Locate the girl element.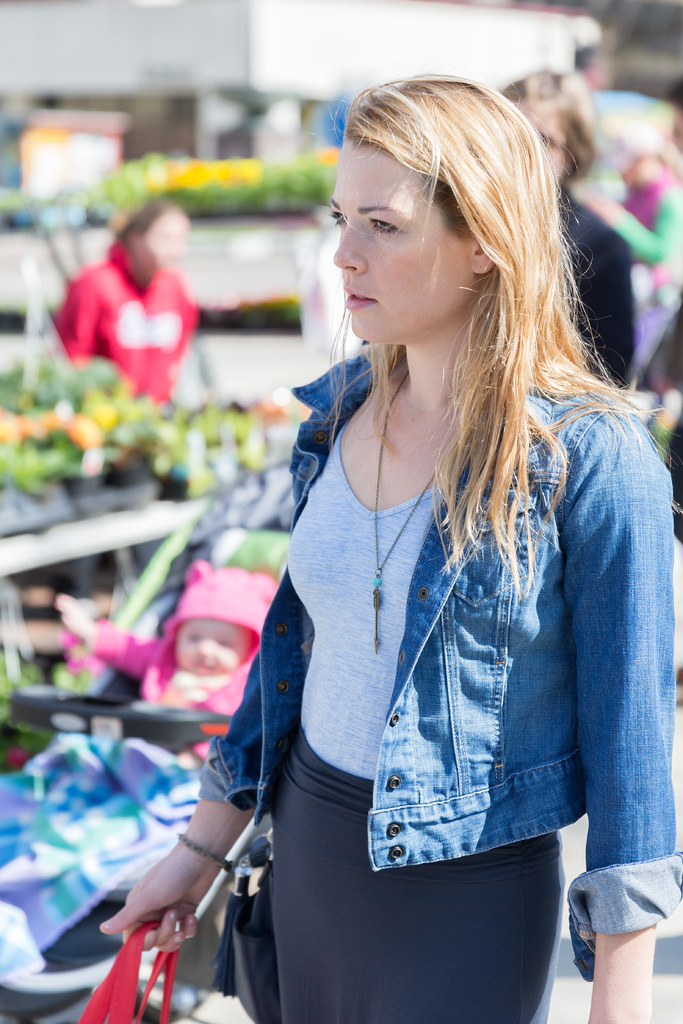
Element bbox: 101/80/682/1023.
